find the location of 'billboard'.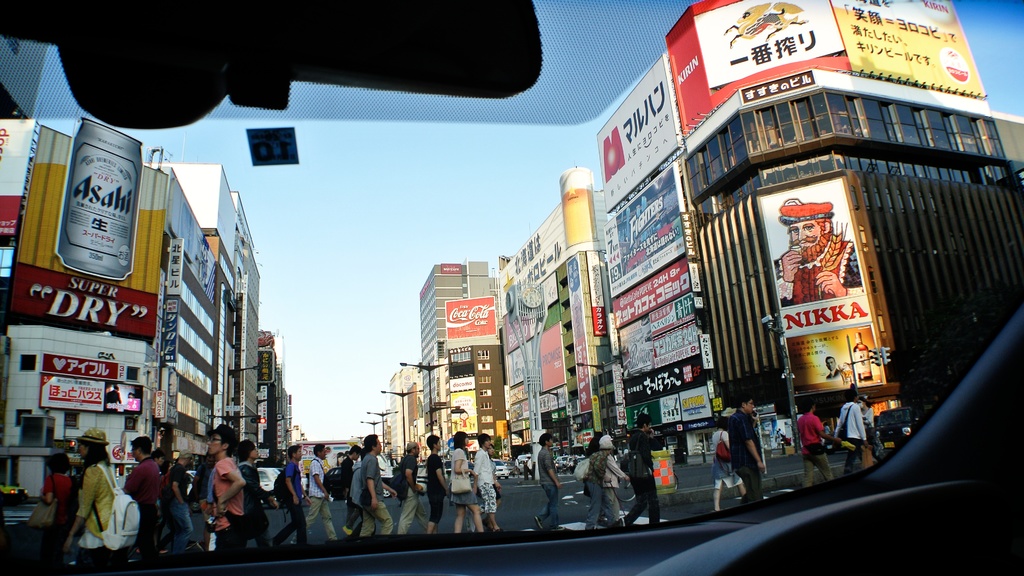
Location: <region>833, 0, 989, 90</region>.
